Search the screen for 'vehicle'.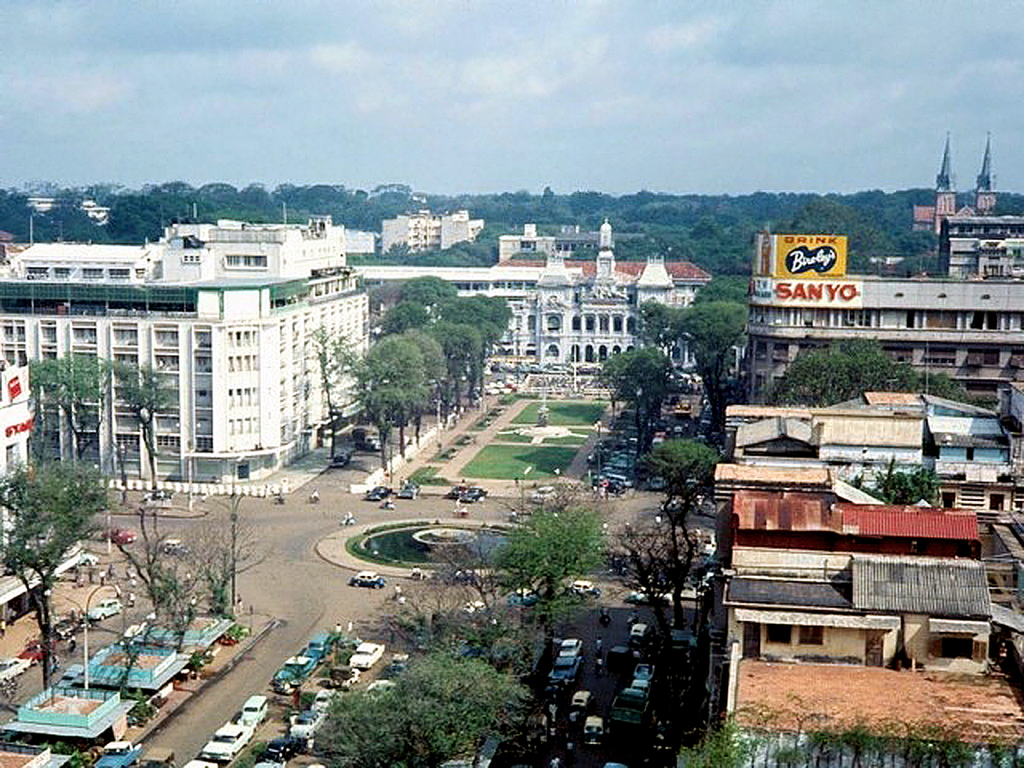
Found at left=534, top=482, right=557, bottom=502.
